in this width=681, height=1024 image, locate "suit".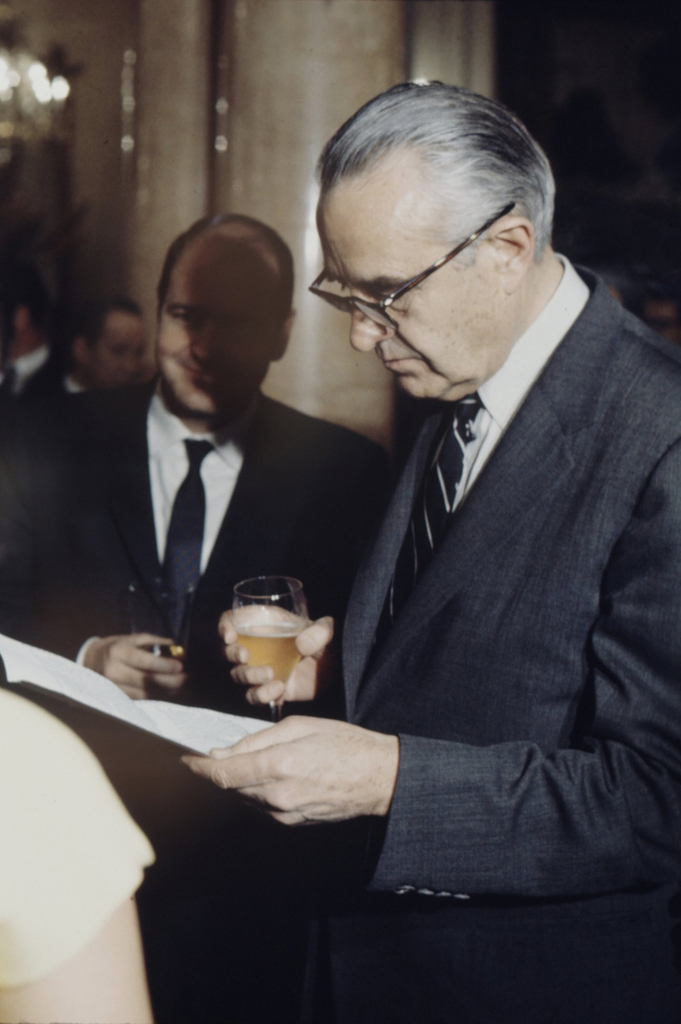
Bounding box: x1=0, y1=348, x2=67, y2=405.
